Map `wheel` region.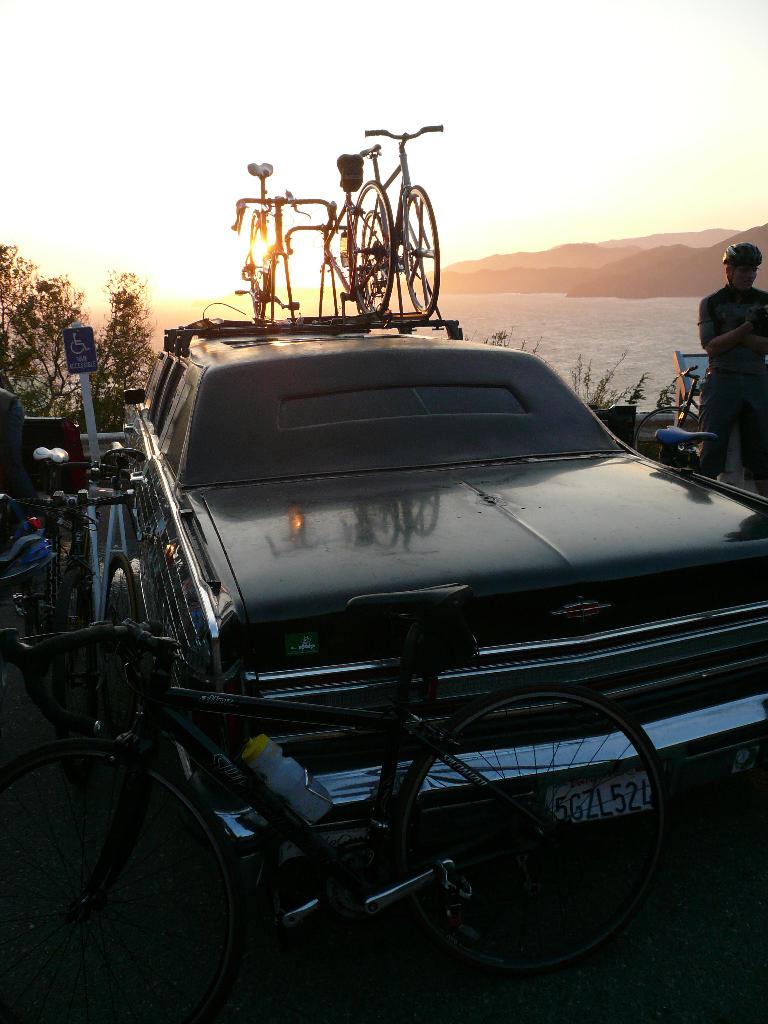
Mapped to (348, 183, 399, 319).
